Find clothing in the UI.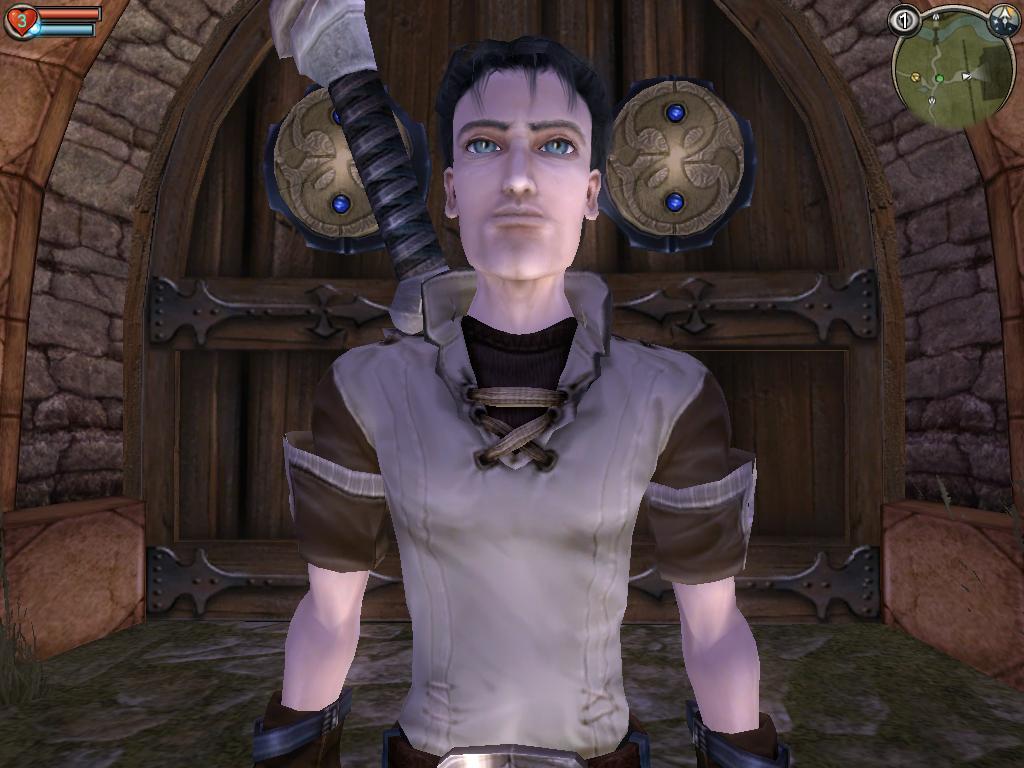
UI element at [x1=278, y1=267, x2=753, y2=767].
